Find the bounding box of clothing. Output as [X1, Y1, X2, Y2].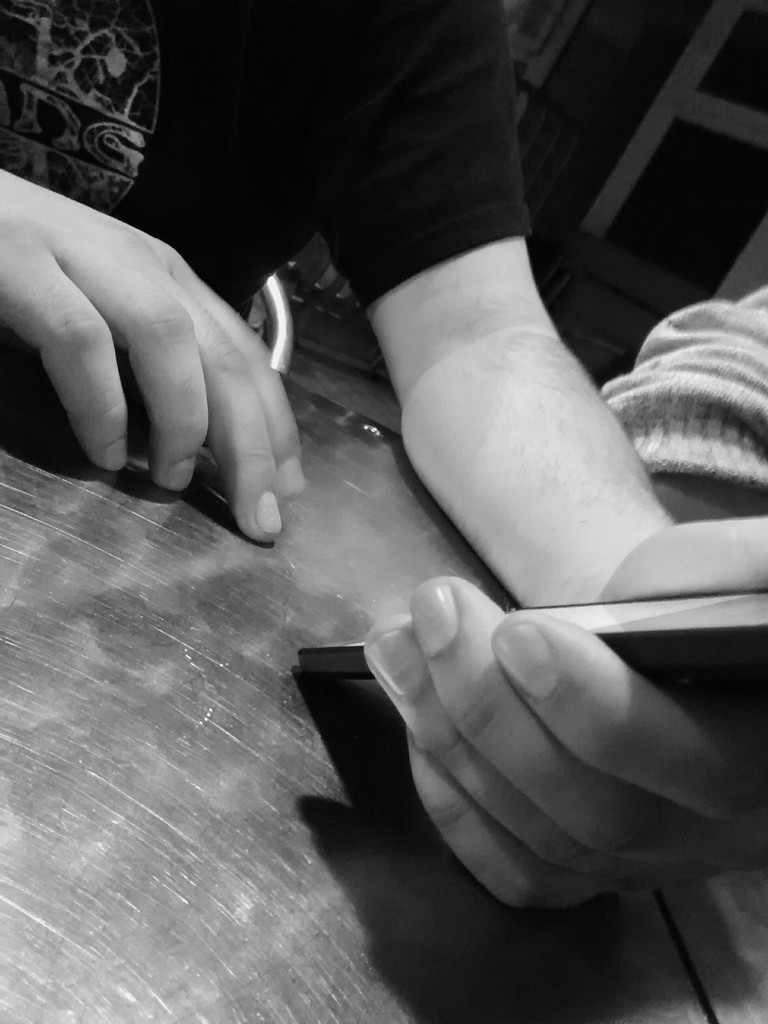
[0, 0, 530, 433].
